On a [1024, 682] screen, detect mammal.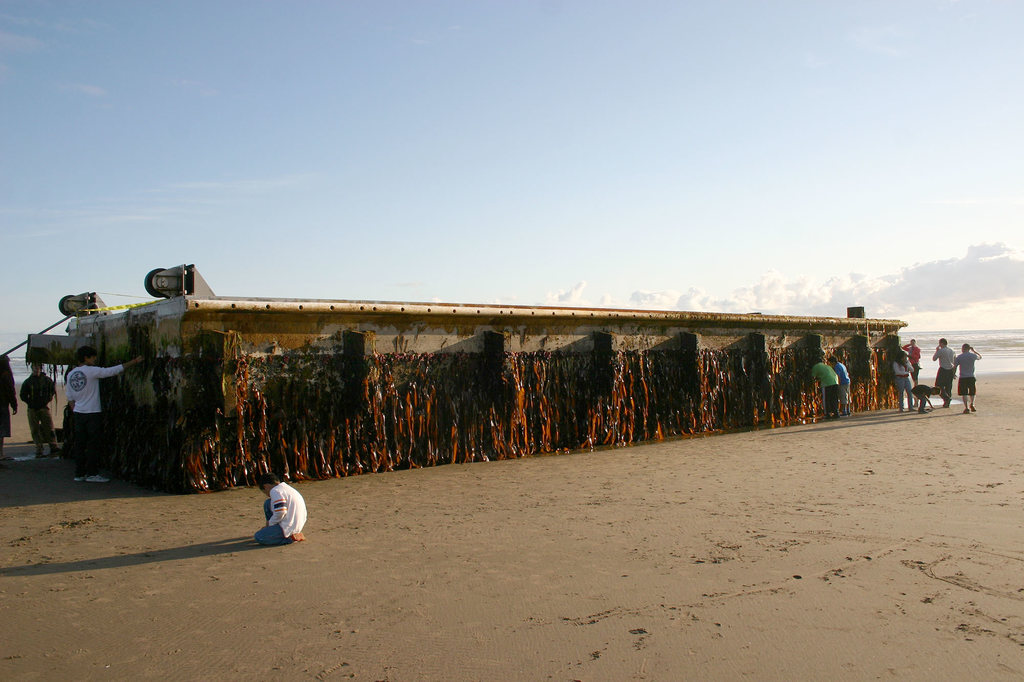
(65,343,136,488).
